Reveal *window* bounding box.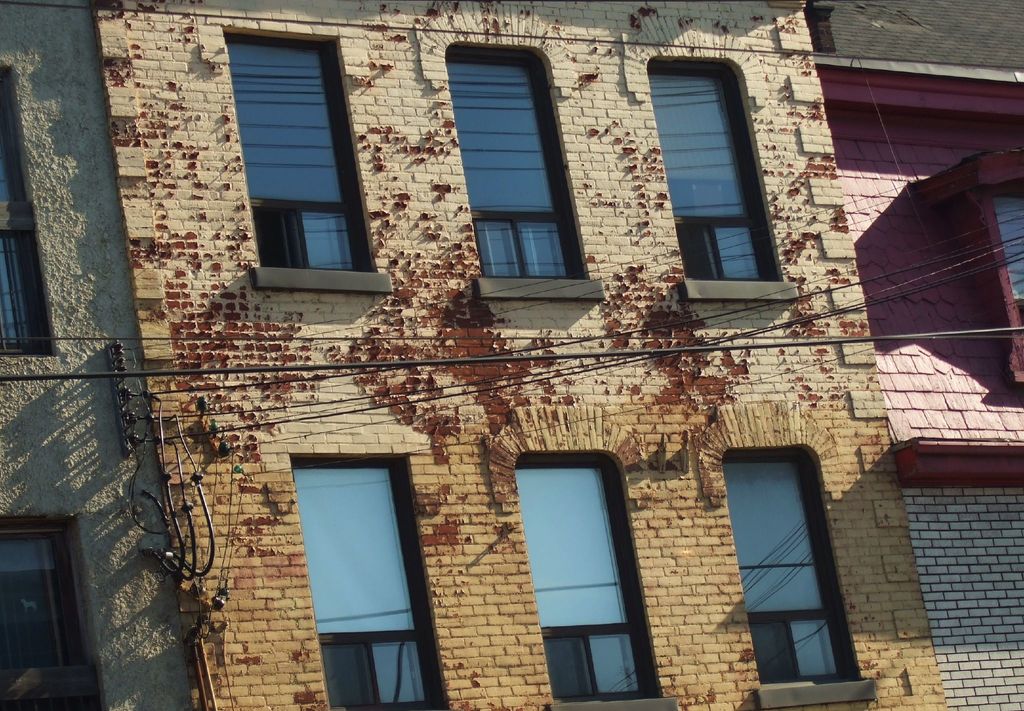
Revealed: Rect(703, 405, 902, 710).
